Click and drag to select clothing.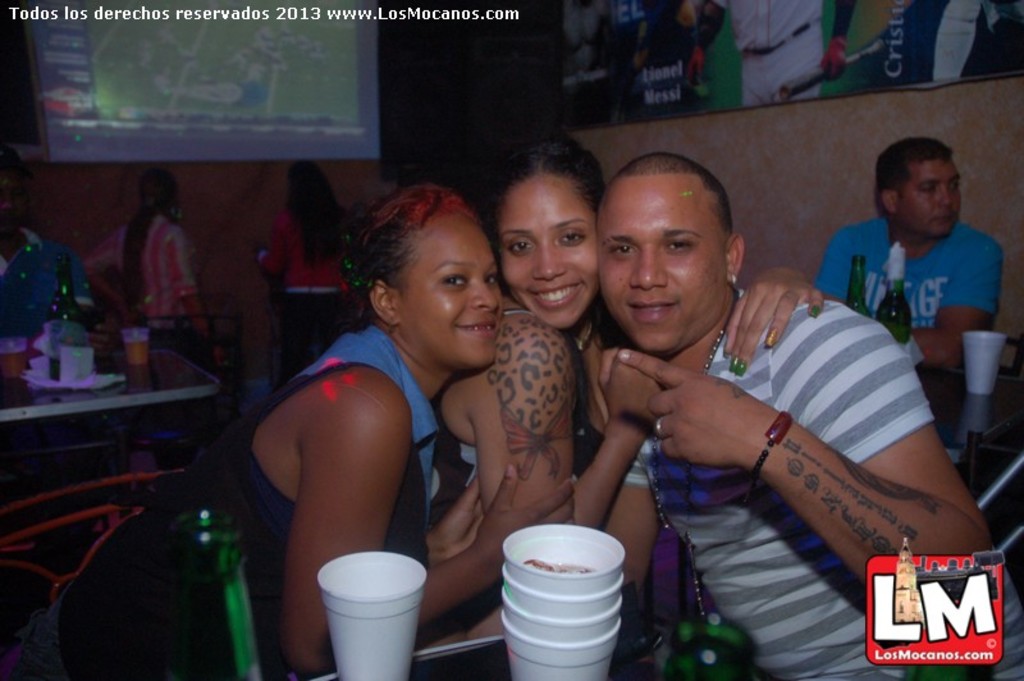
Selection: left=563, top=76, right=603, bottom=127.
